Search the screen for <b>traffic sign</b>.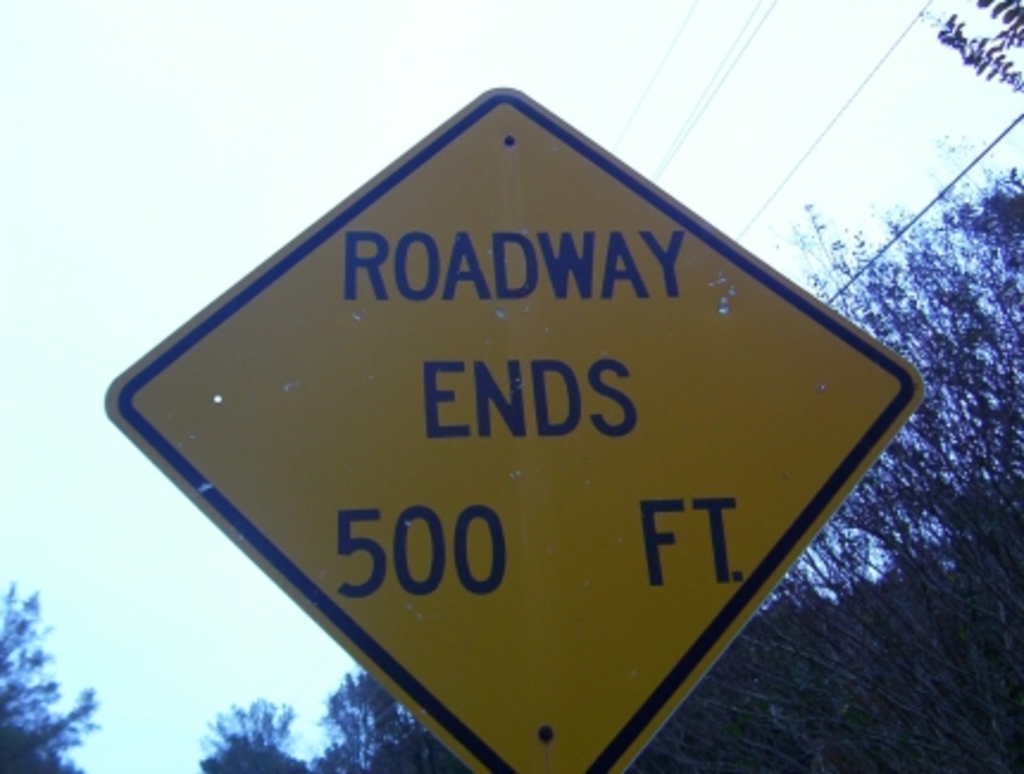
Found at <region>102, 86, 917, 772</region>.
